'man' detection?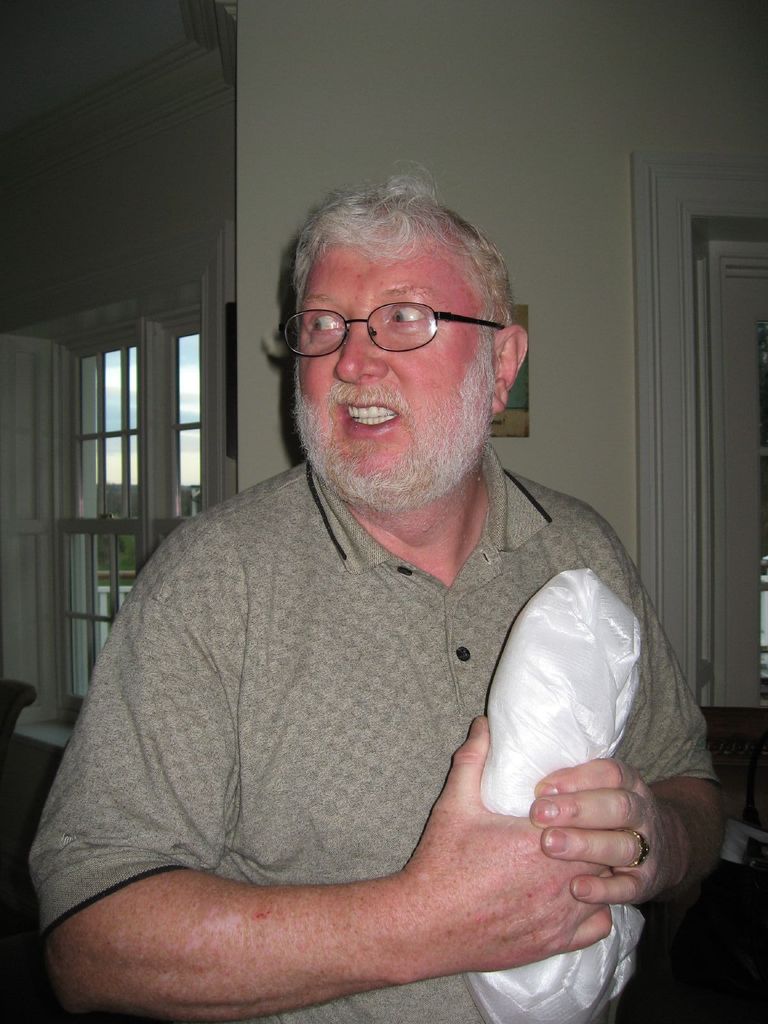
x1=33, y1=175, x2=723, y2=1018
